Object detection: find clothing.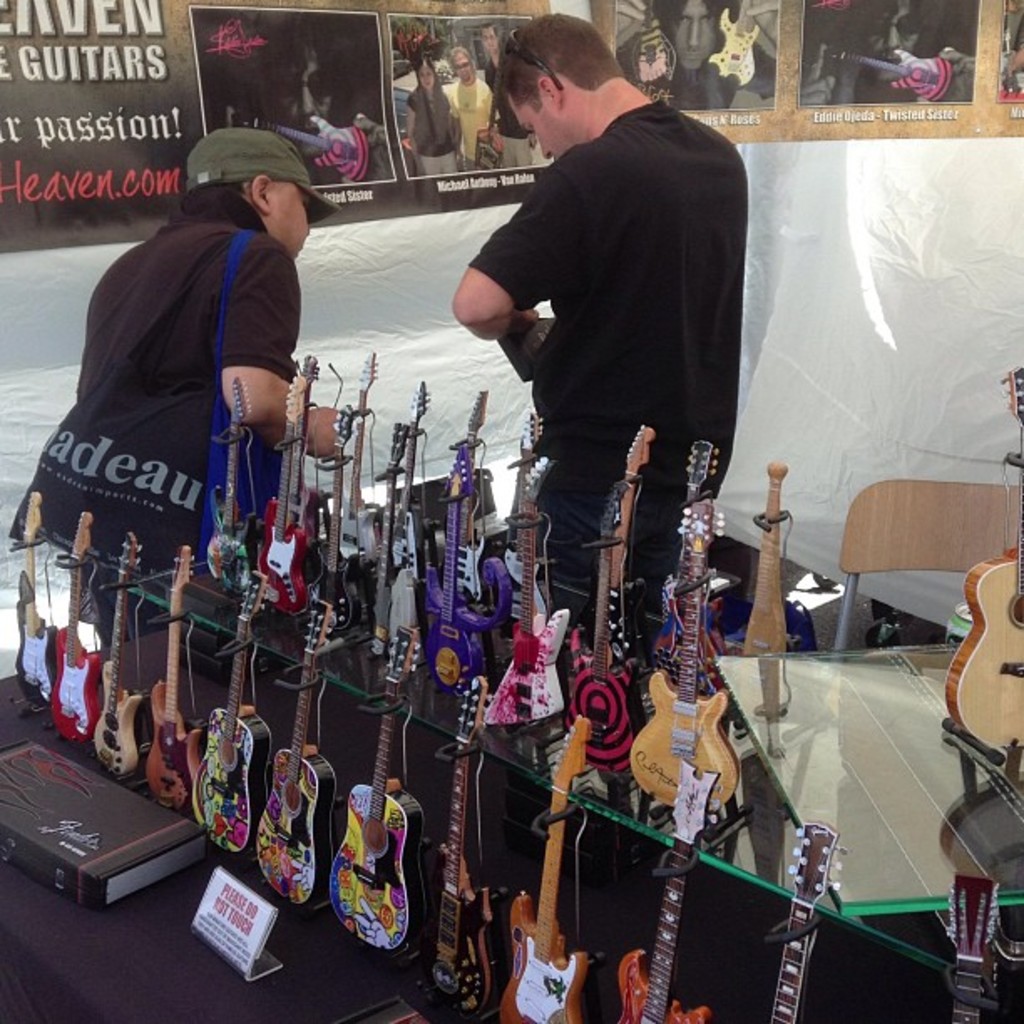
Rect(482, 59, 532, 171).
